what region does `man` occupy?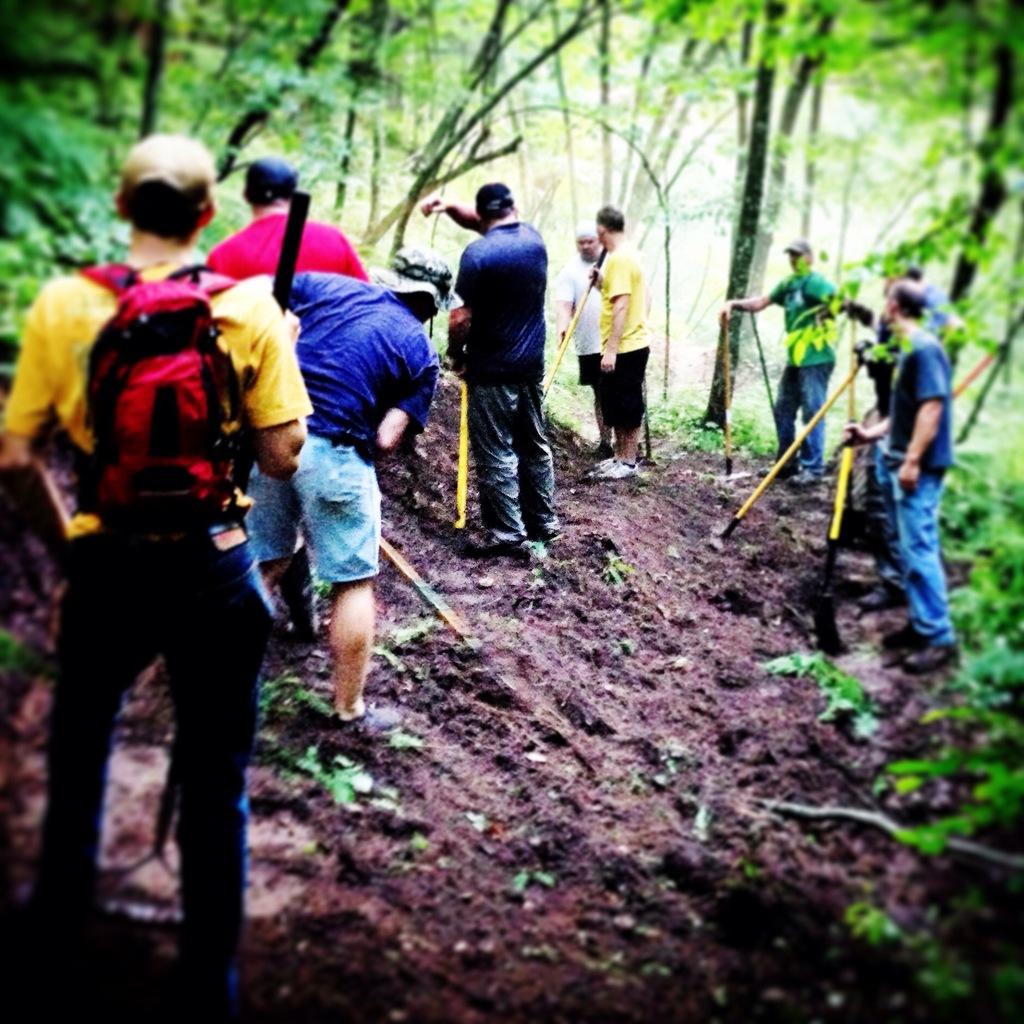
crop(564, 221, 612, 457).
